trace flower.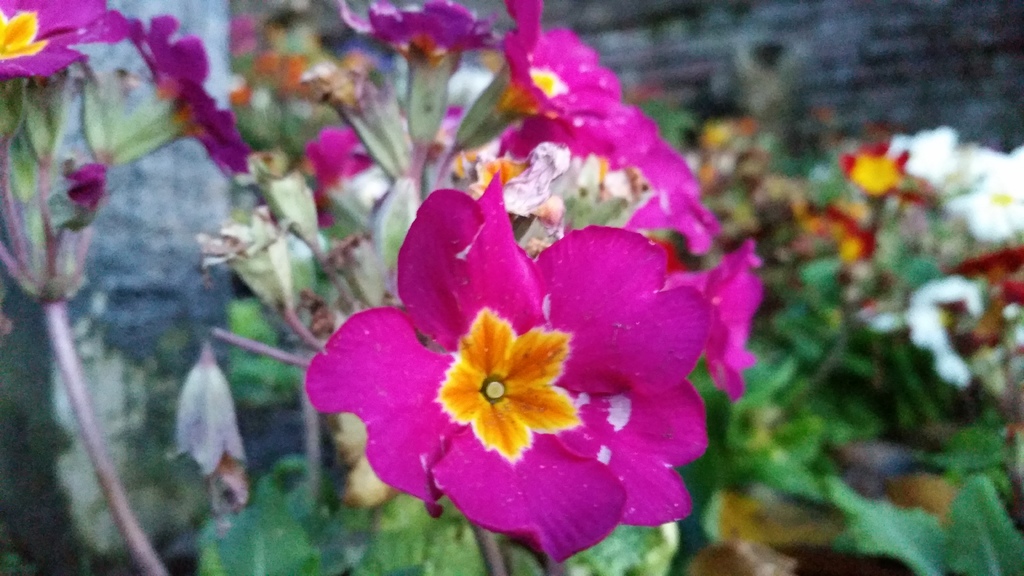
Traced to locate(496, 100, 717, 262).
